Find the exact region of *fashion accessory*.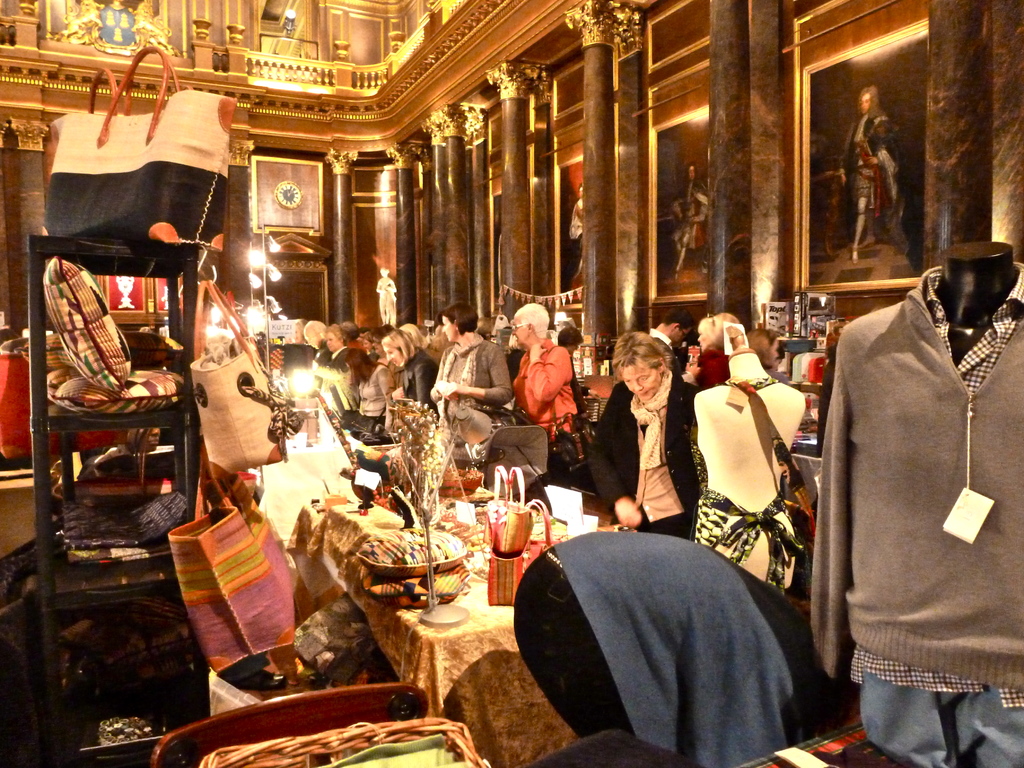
Exact region: [left=164, top=436, right=297, bottom=679].
